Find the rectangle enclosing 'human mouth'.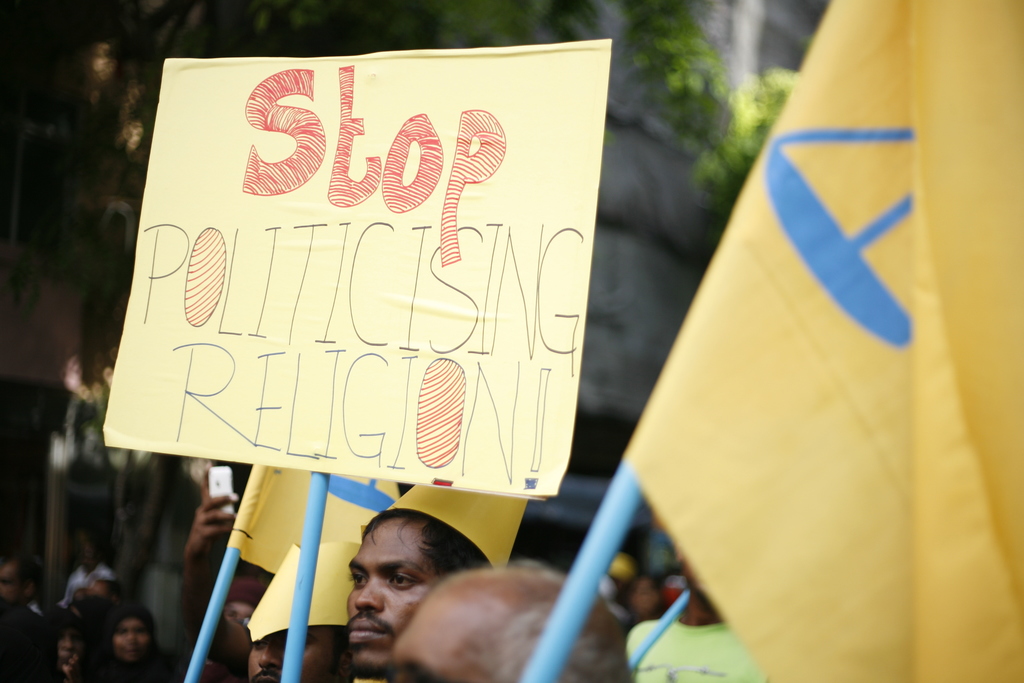
Rect(342, 614, 387, 643).
